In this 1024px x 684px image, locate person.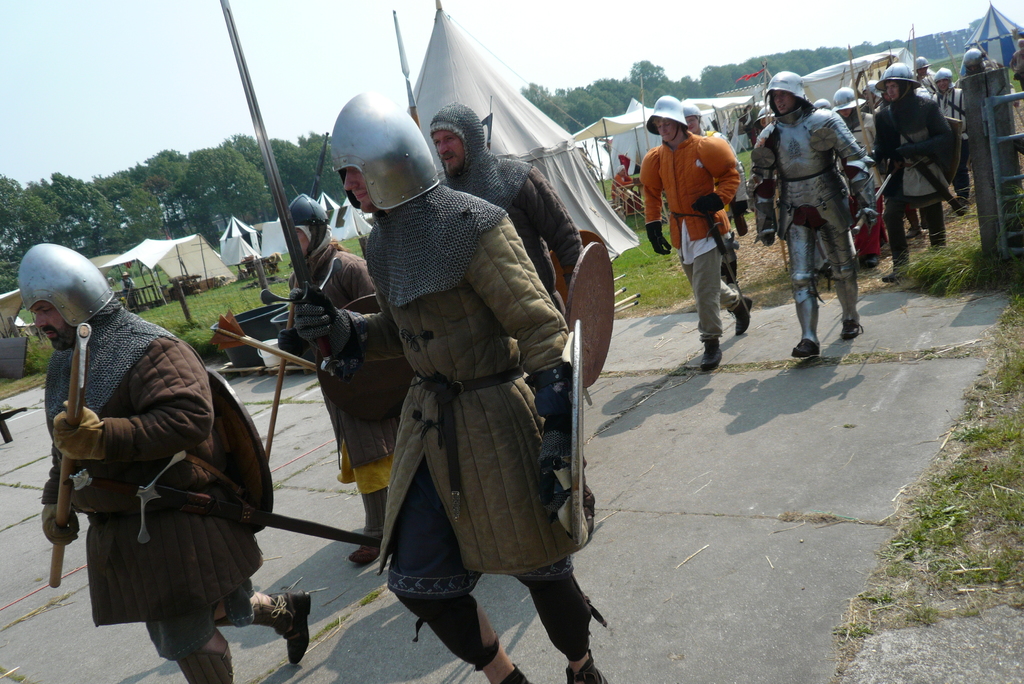
Bounding box: bbox(332, 92, 600, 683).
